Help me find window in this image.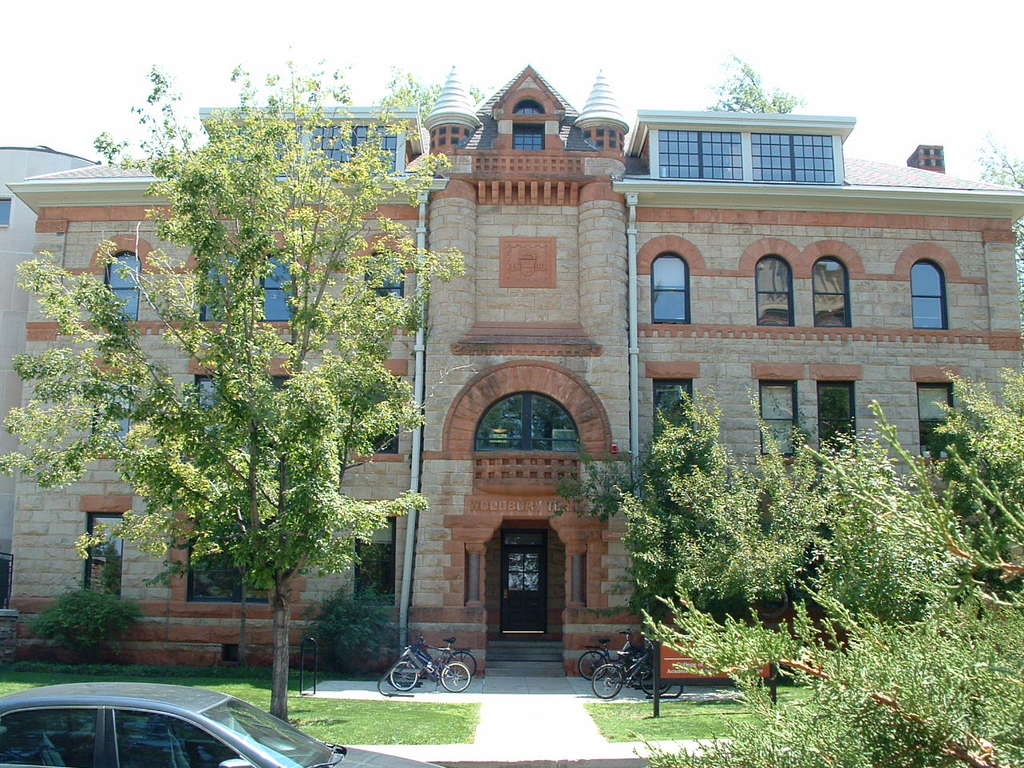
Found it: x1=253, y1=367, x2=285, y2=451.
